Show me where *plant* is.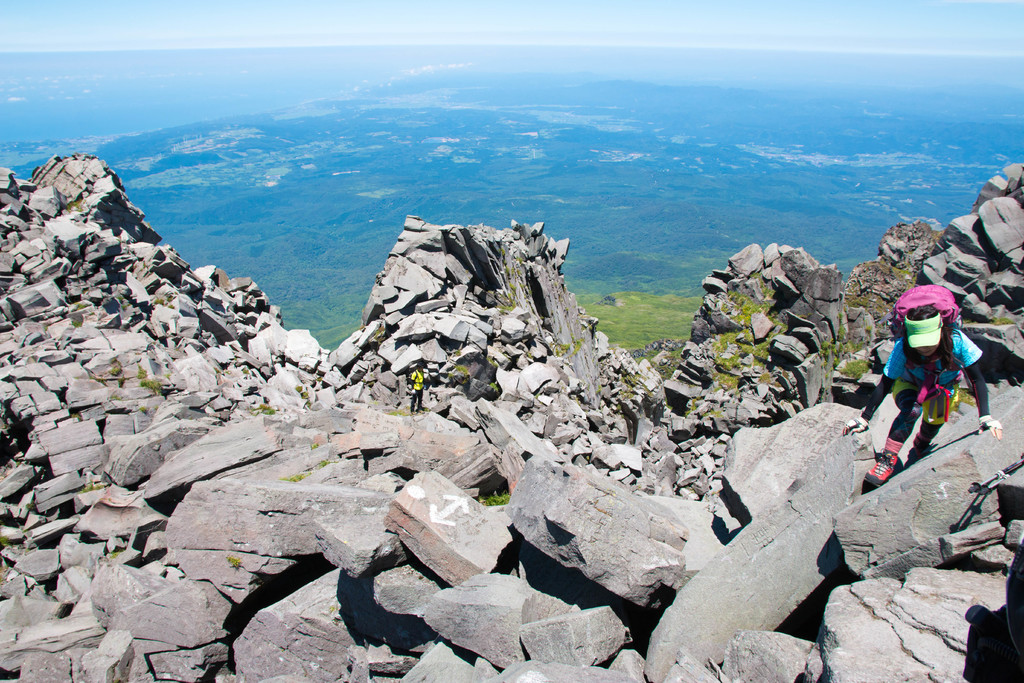
*plant* is at left=282, top=468, right=303, bottom=483.
